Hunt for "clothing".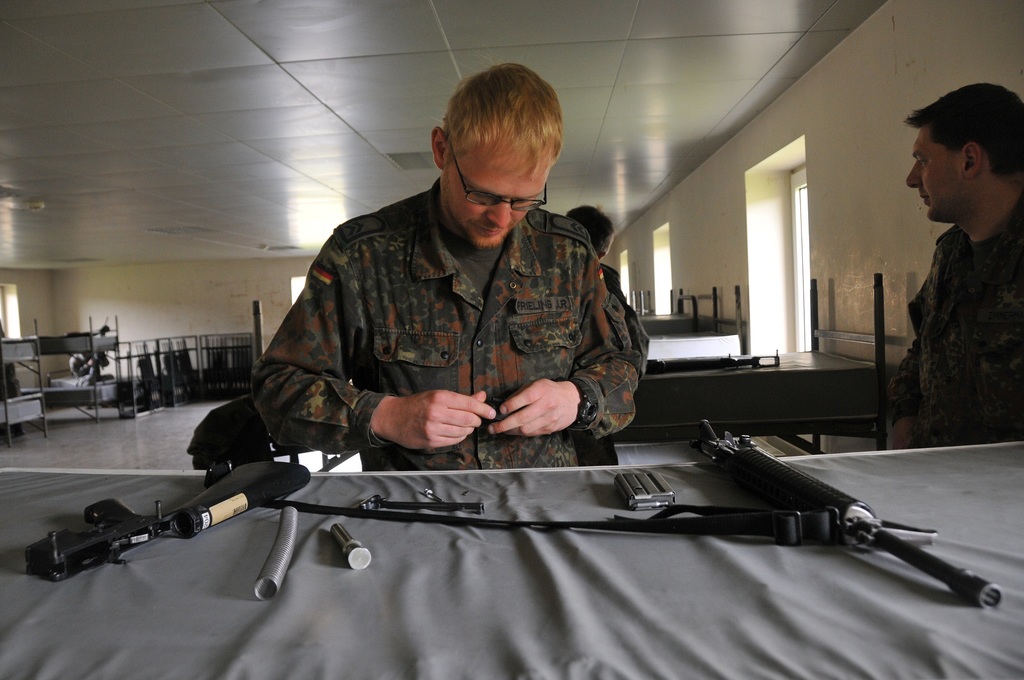
Hunted down at {"left": 241, "top": 168, "right": 662, "bottom": 474}.
